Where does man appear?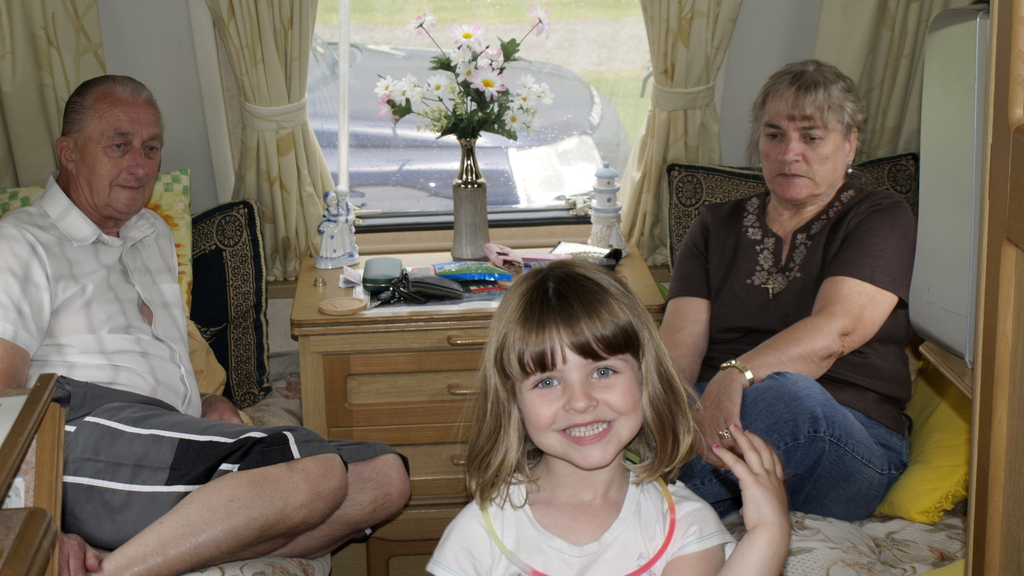
Appears at 0 69 412 575.
